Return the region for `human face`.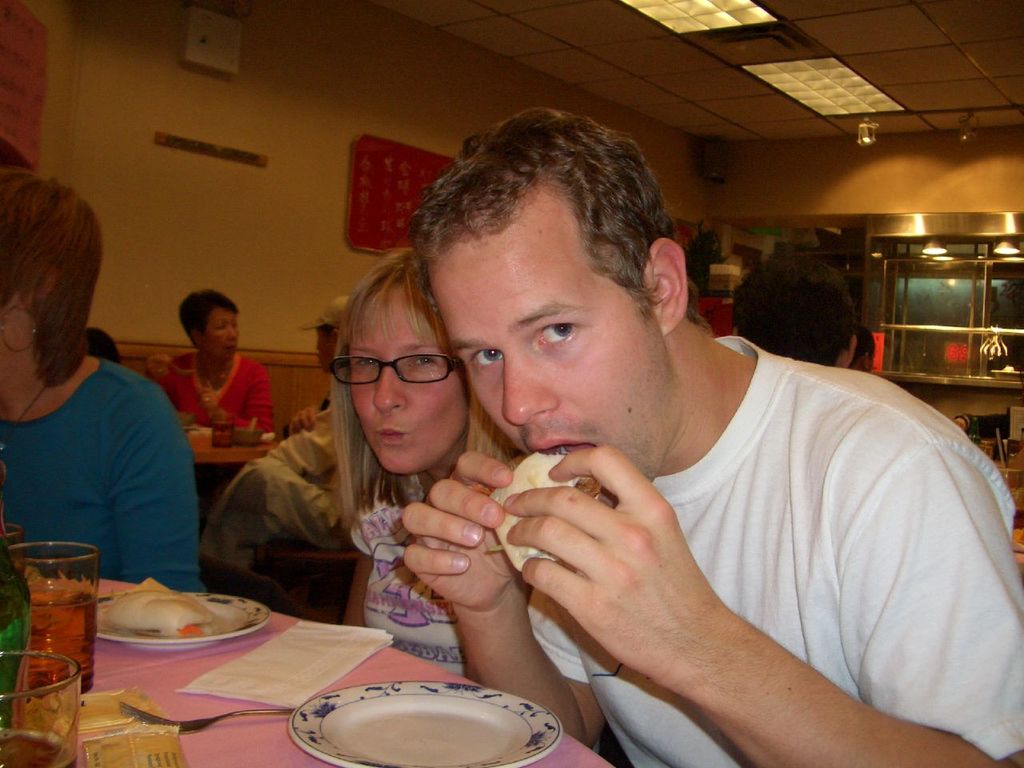
[x1=210, y1=308, x2=238, y2=362].
